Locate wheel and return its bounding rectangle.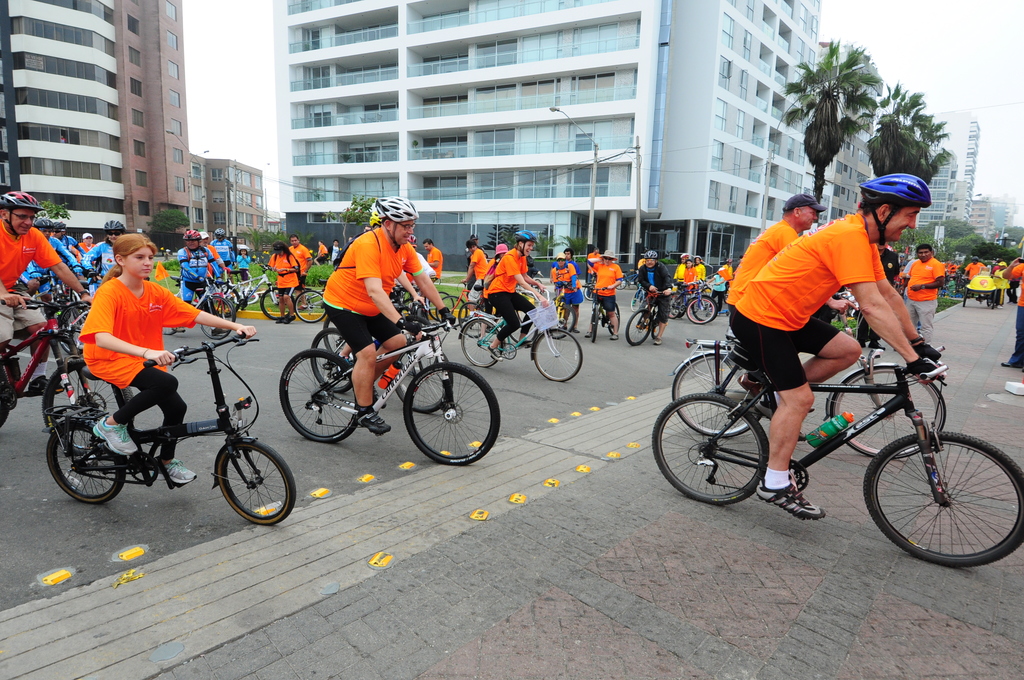
locate(959, 282, 972, 312).
